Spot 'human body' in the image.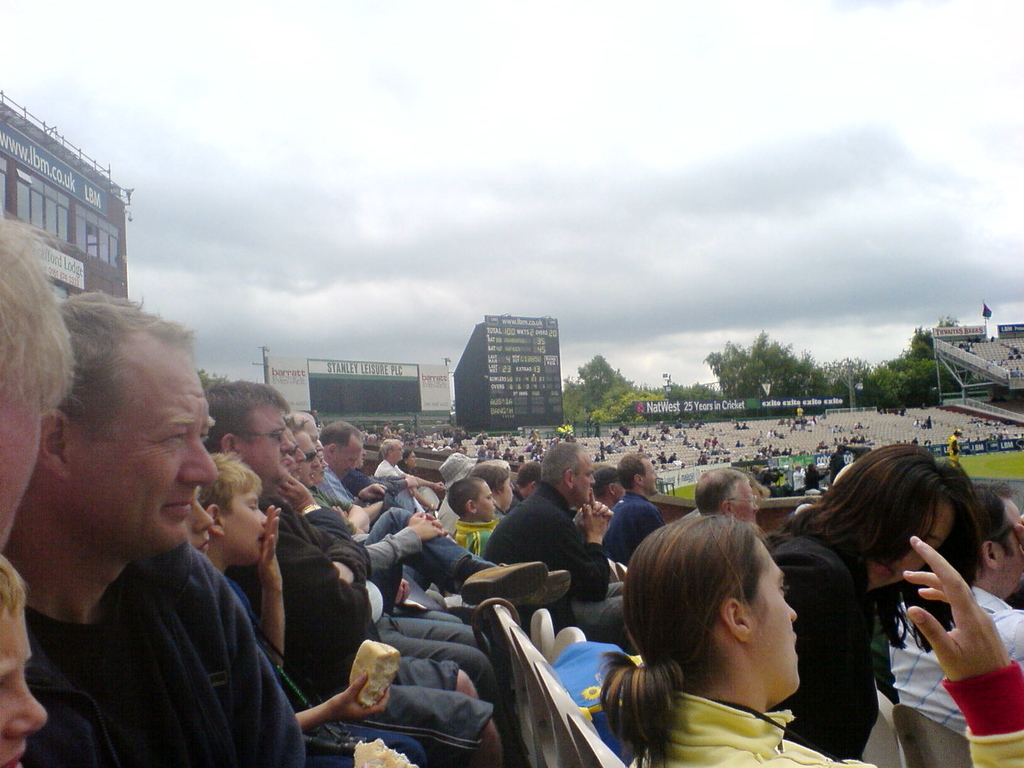
'human body' found at <region>577, 463, 634, 557</region>.
